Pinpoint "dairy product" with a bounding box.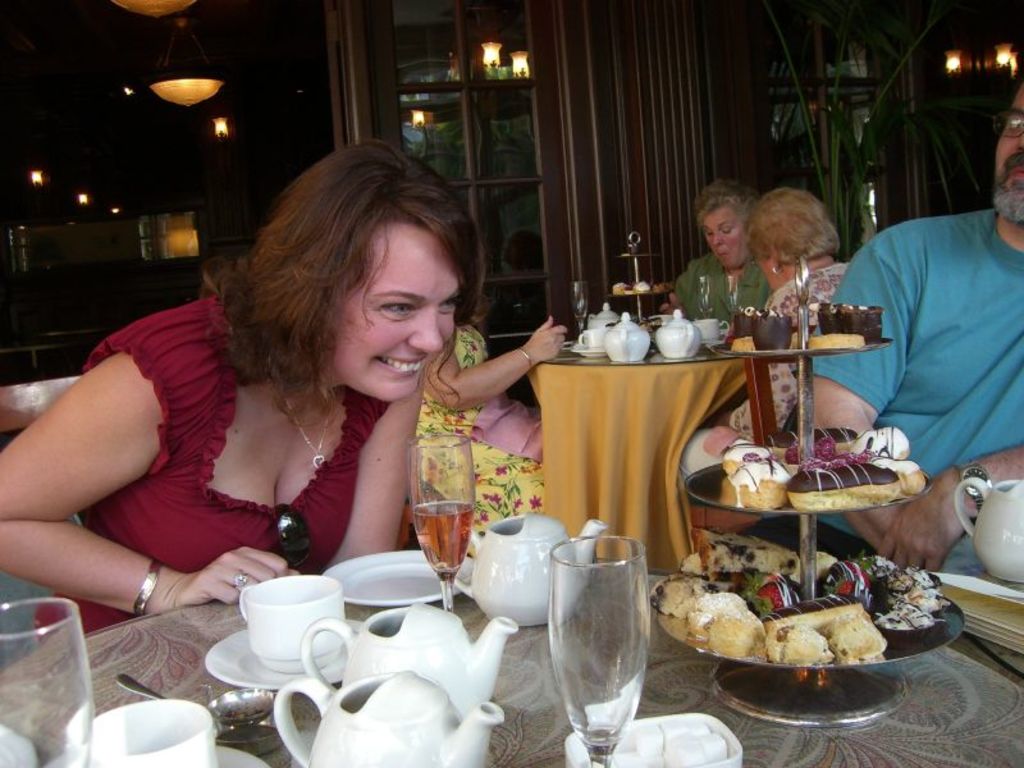
region(850, 421, 904, 451).
